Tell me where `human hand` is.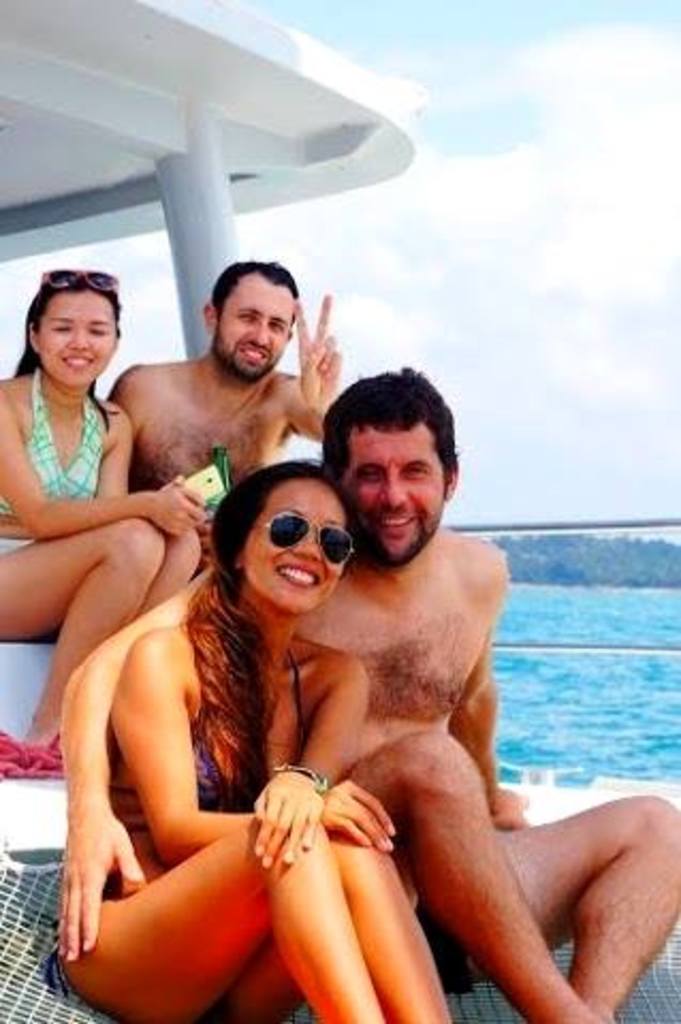
`human hand` is at detection(314, 794, 397, 873).
